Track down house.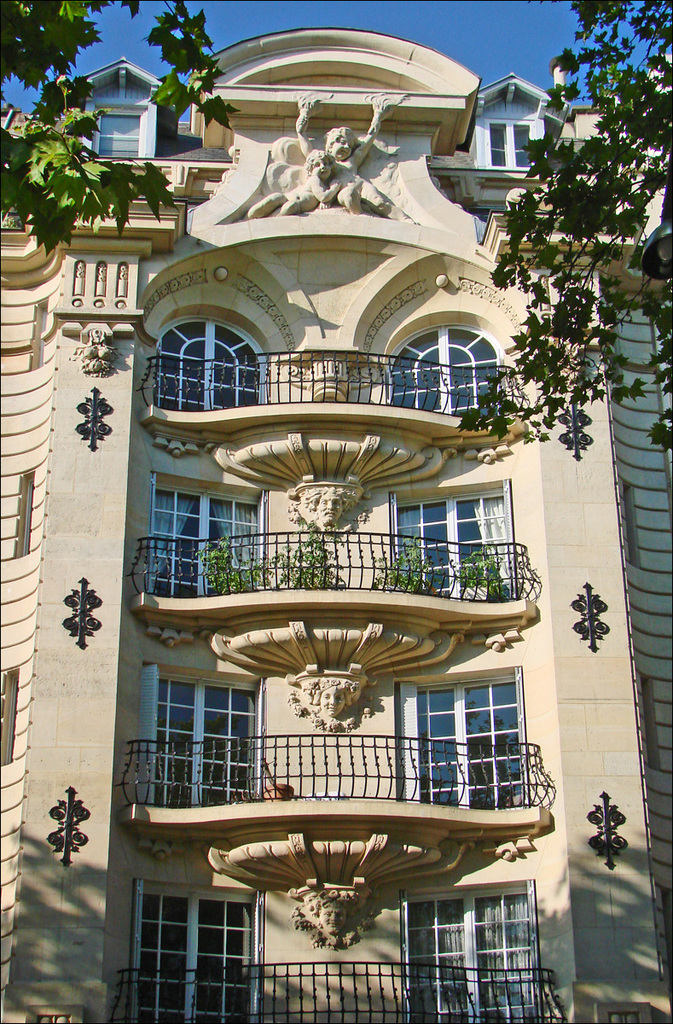
Tracked to <box>0,30,672,1023</box>.
